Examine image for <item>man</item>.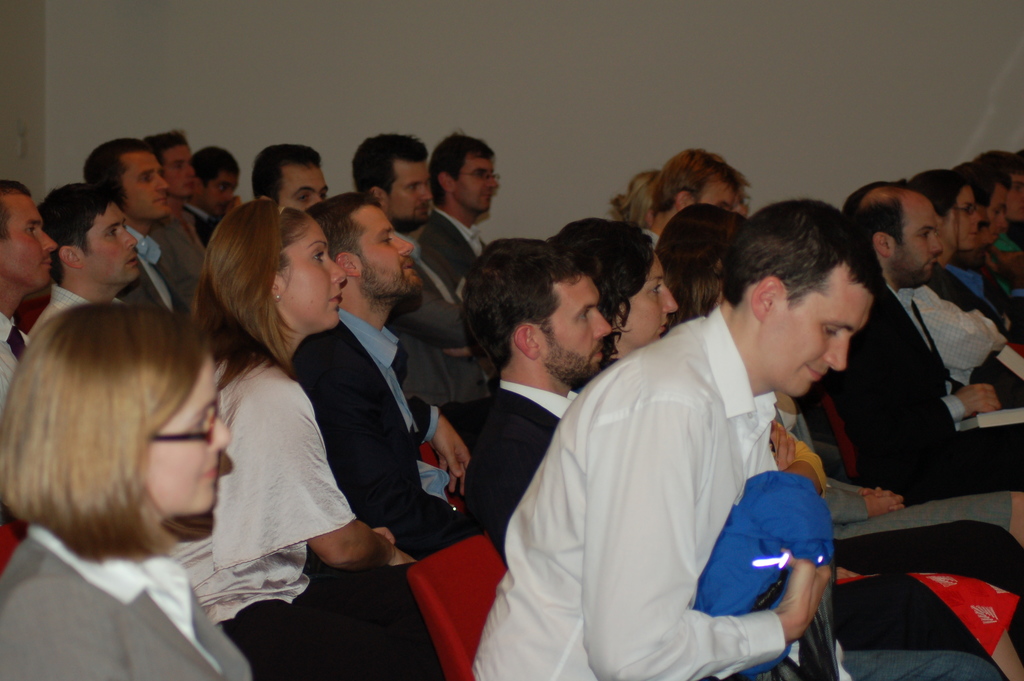
Examination result: [138, 132, 211, 302].
